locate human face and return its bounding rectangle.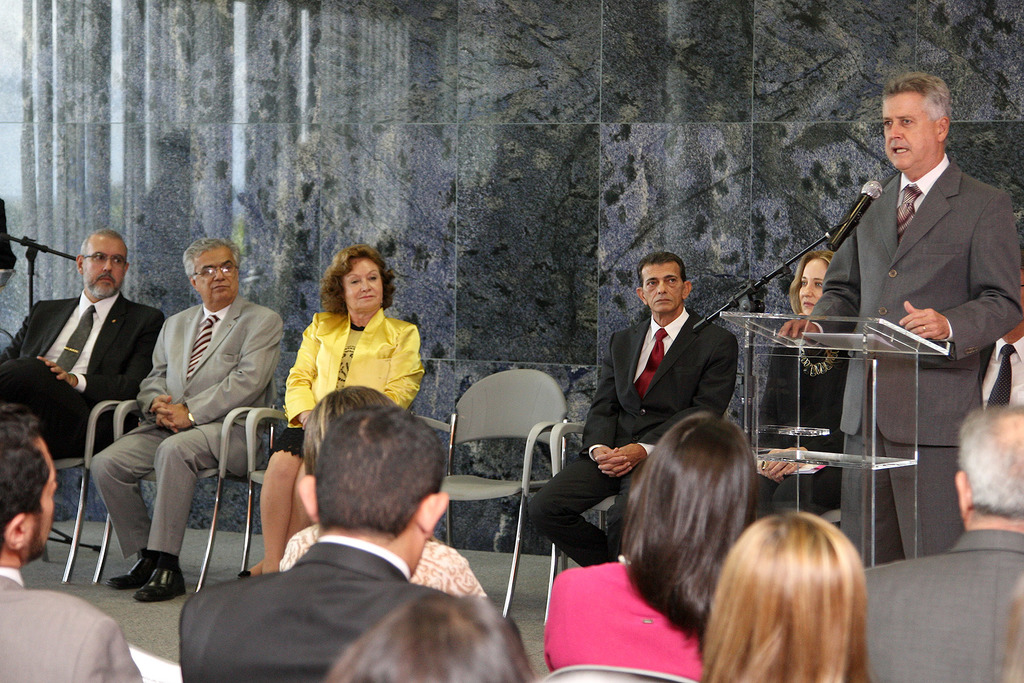
884,94,934,167.
